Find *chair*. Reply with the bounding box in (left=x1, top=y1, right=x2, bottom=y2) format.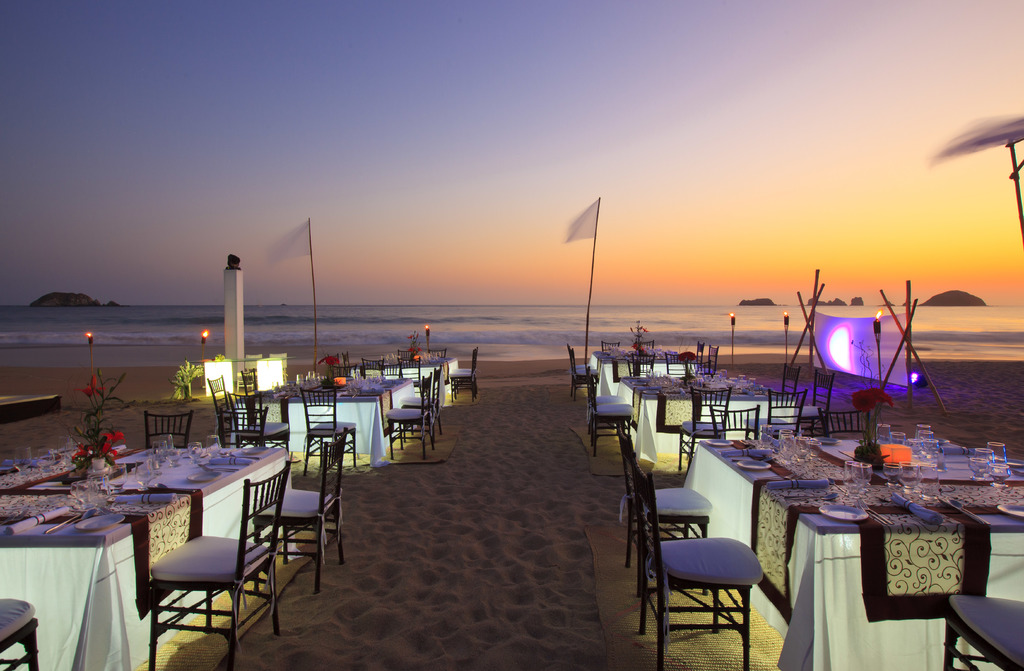
(left=938, top=592, right=1023, bottom=670).
